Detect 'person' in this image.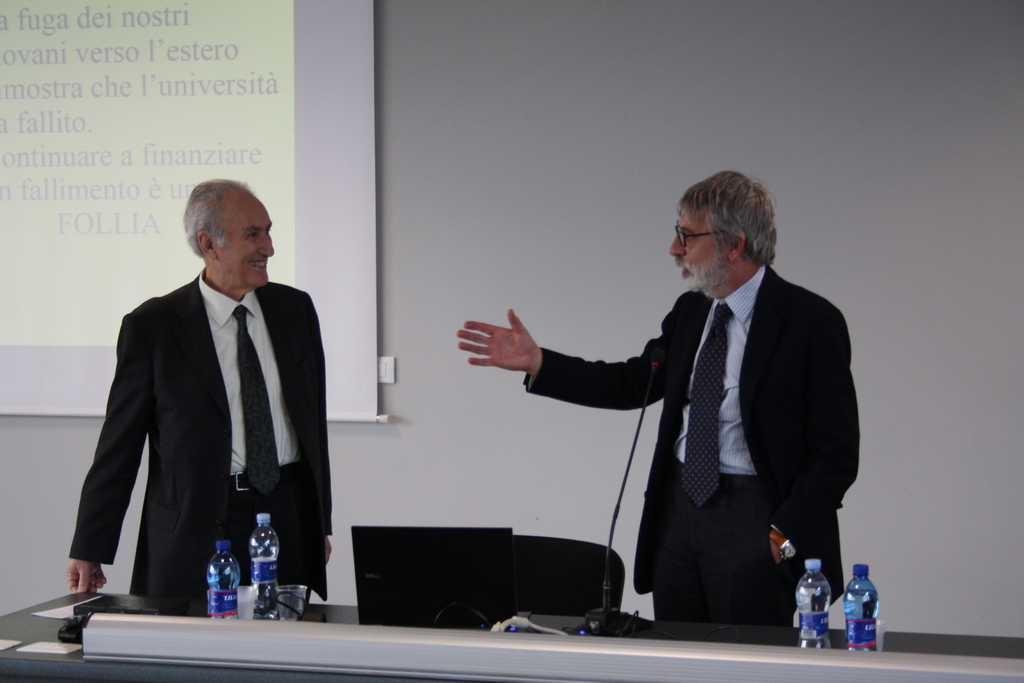
Detection: (61, 179, 334, 603).
